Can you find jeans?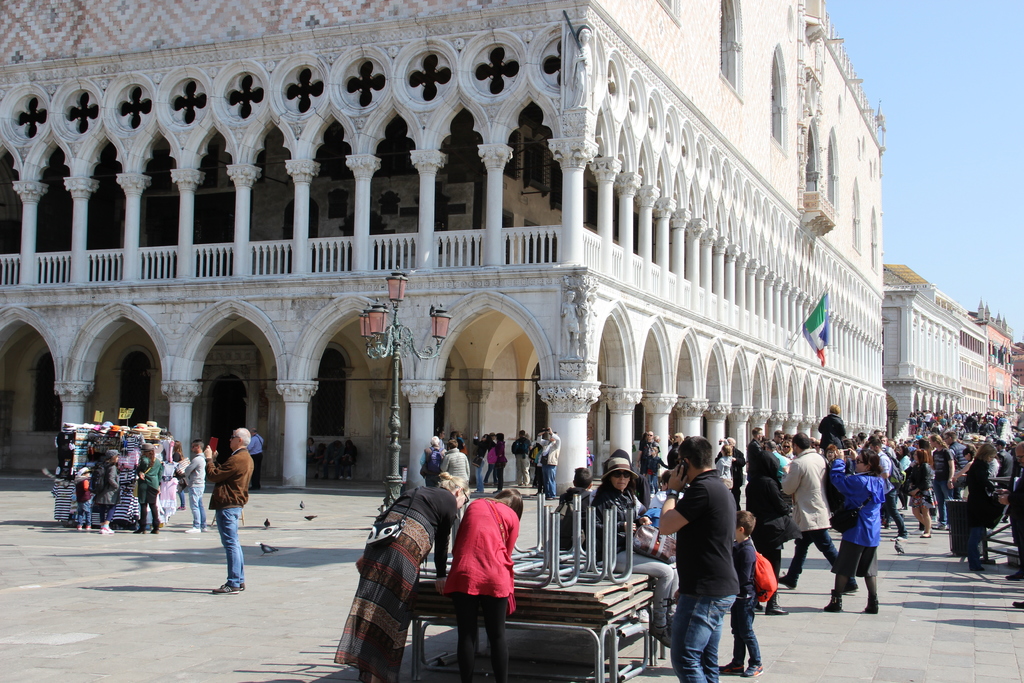
Yes, bounding box: crop(545, 464, 558, 499).
